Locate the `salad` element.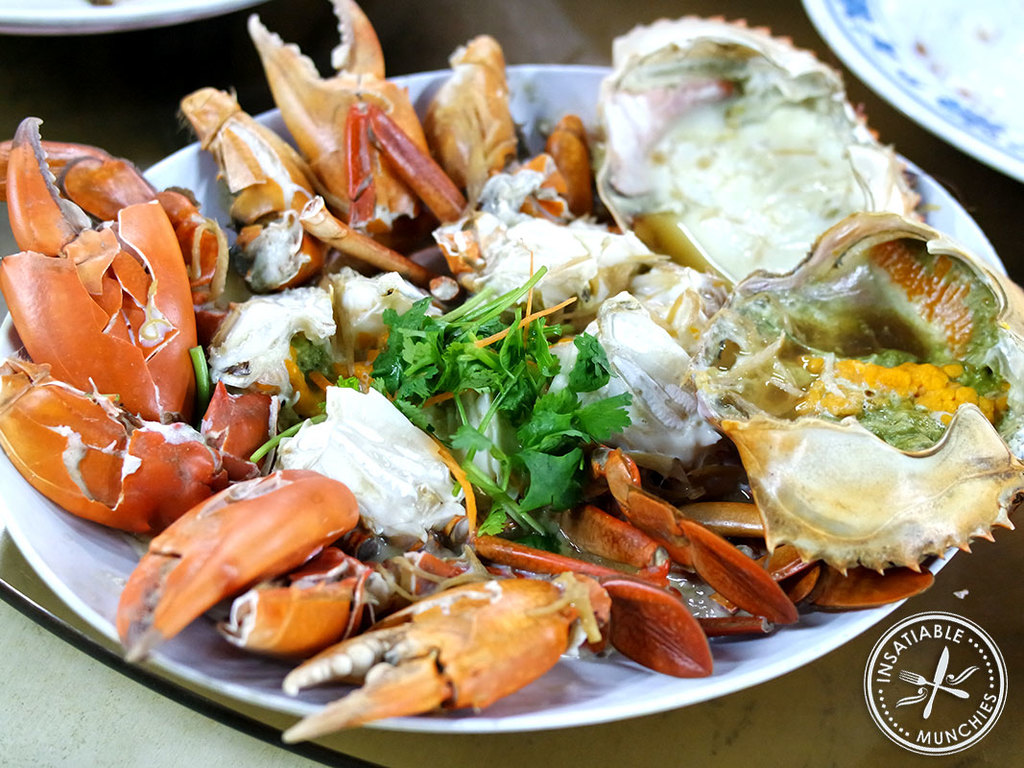
Element bbox: [199, 207, 689, 590].
